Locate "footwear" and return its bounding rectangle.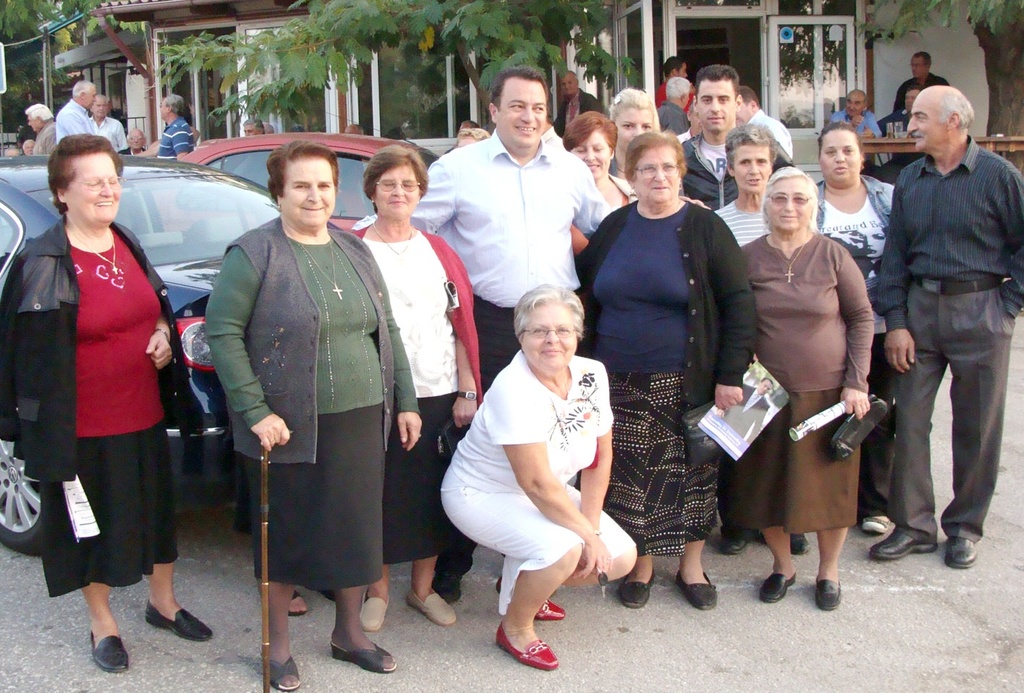
<box>358,587,392,634</box>.
